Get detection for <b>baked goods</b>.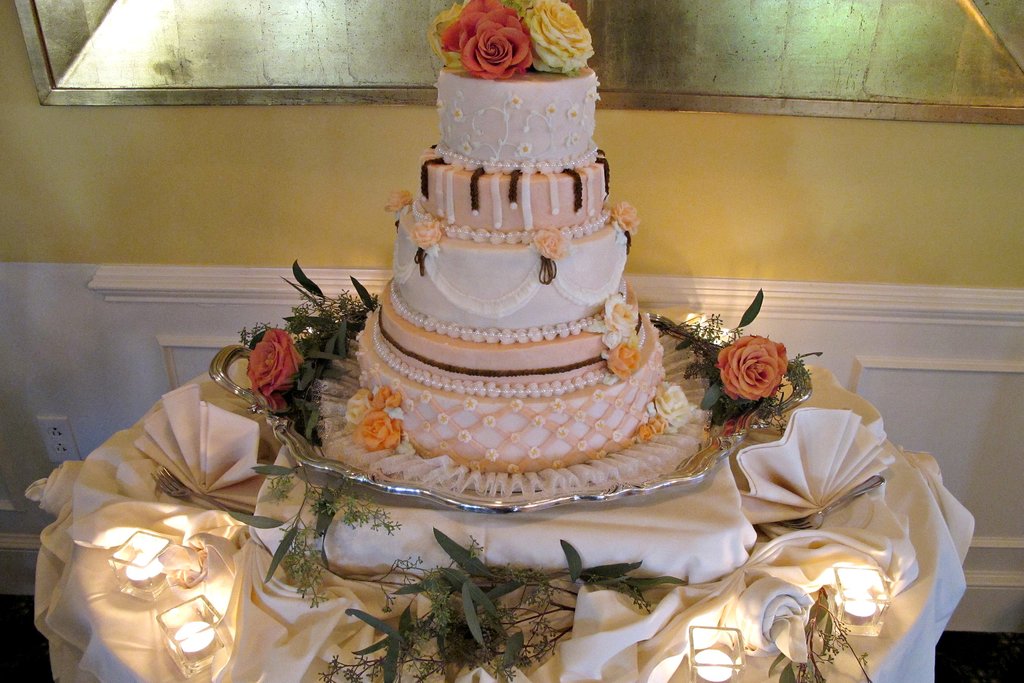
Detection: <box>353,60,664,473</box>.
